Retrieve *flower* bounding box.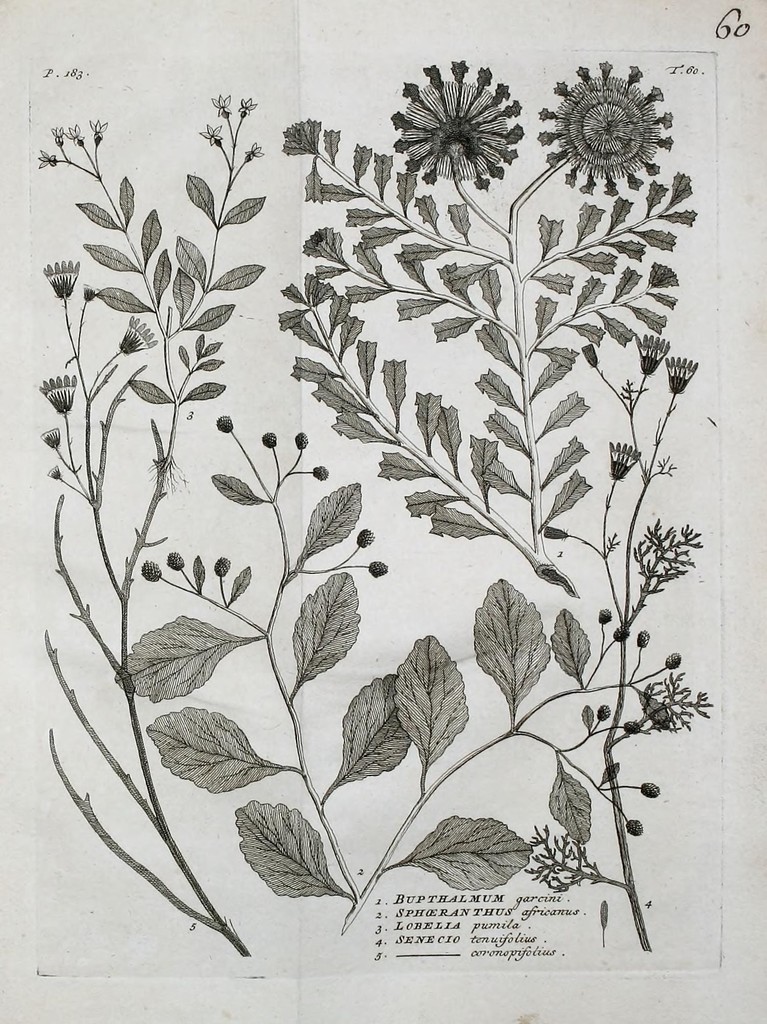
Bounding box: locate(234, 95, 255, 120).
